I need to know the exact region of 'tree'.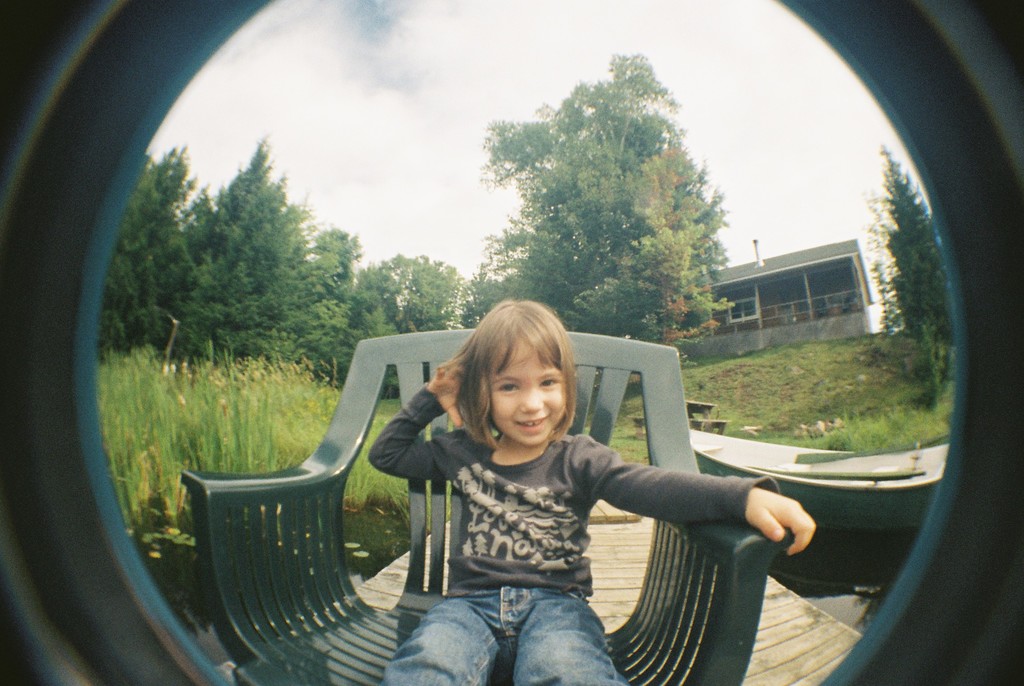
Region: box=[468, 64, 762, 331].
